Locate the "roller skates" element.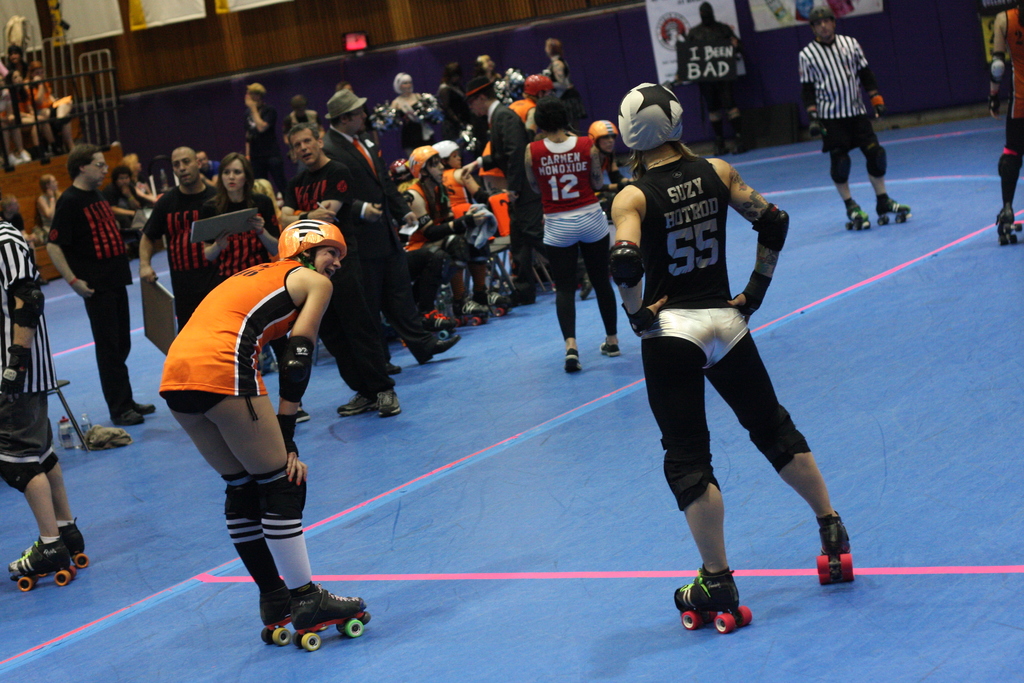
Element bbox: {"left": 259, "top": 583, "right": 296, "bottom": 650}.
